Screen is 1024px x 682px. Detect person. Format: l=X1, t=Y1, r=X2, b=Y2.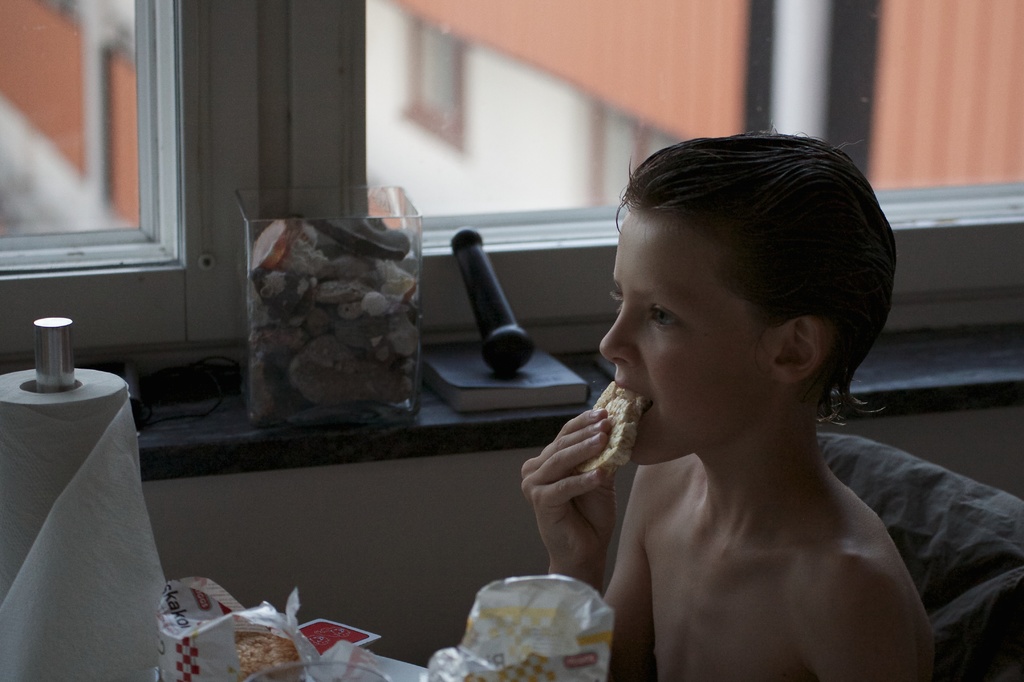
l=514, t=123, r=937, b=681.
